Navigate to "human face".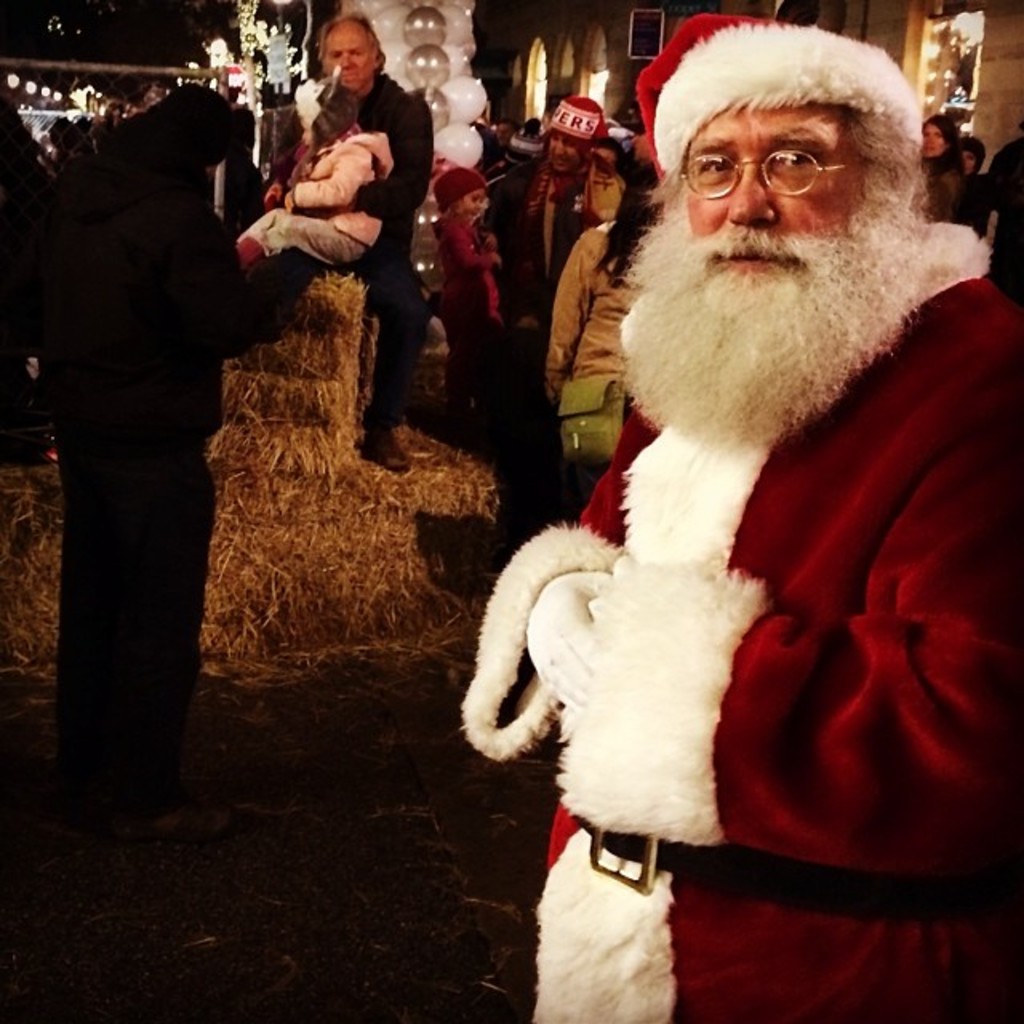
Navigation target: <region>920, 122, 944, 158</region>.
